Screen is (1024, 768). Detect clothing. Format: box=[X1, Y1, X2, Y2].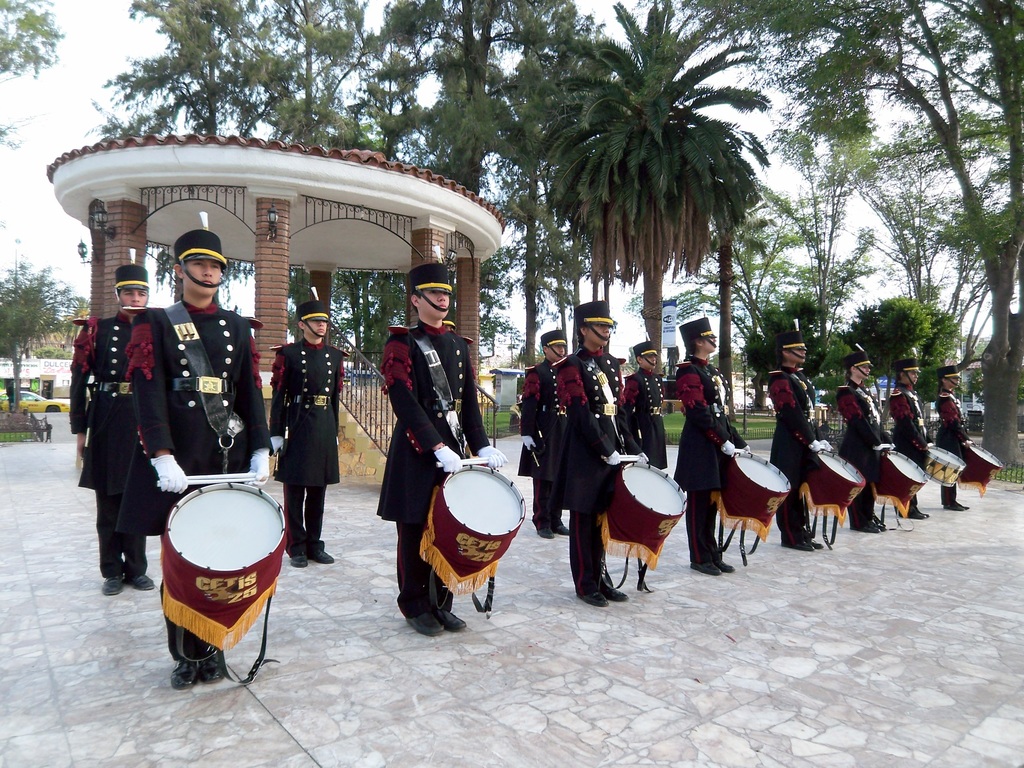
box=[833, 379, 886, 516].
